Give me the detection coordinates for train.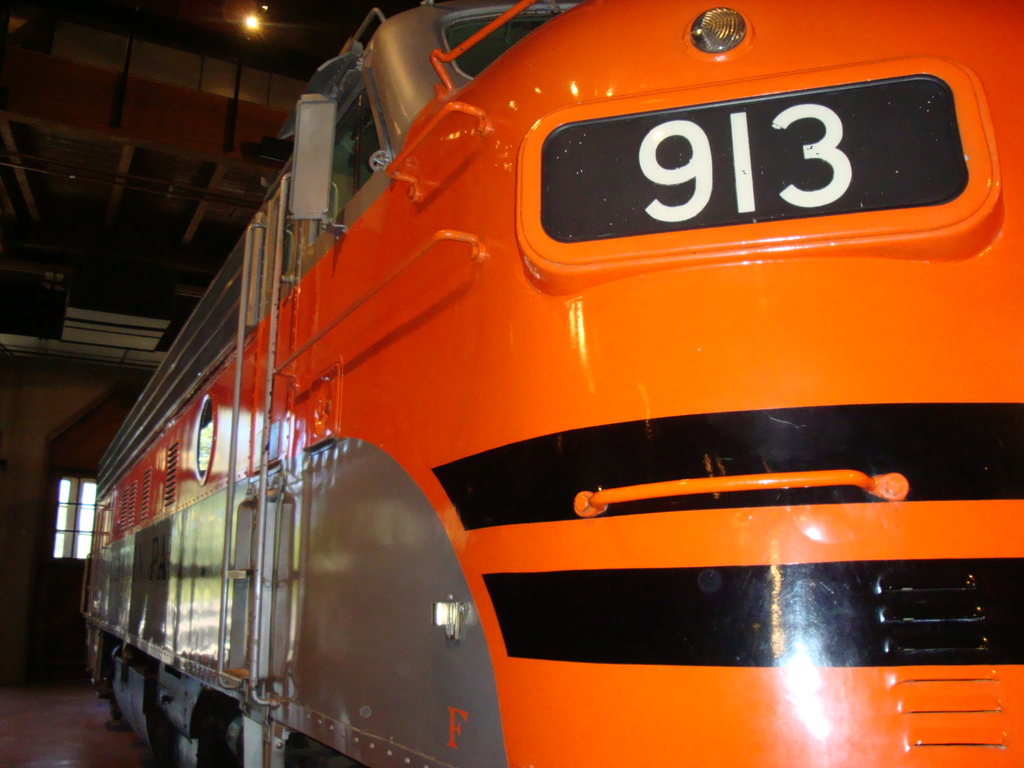
crop(79, 0, 1023, 767).
